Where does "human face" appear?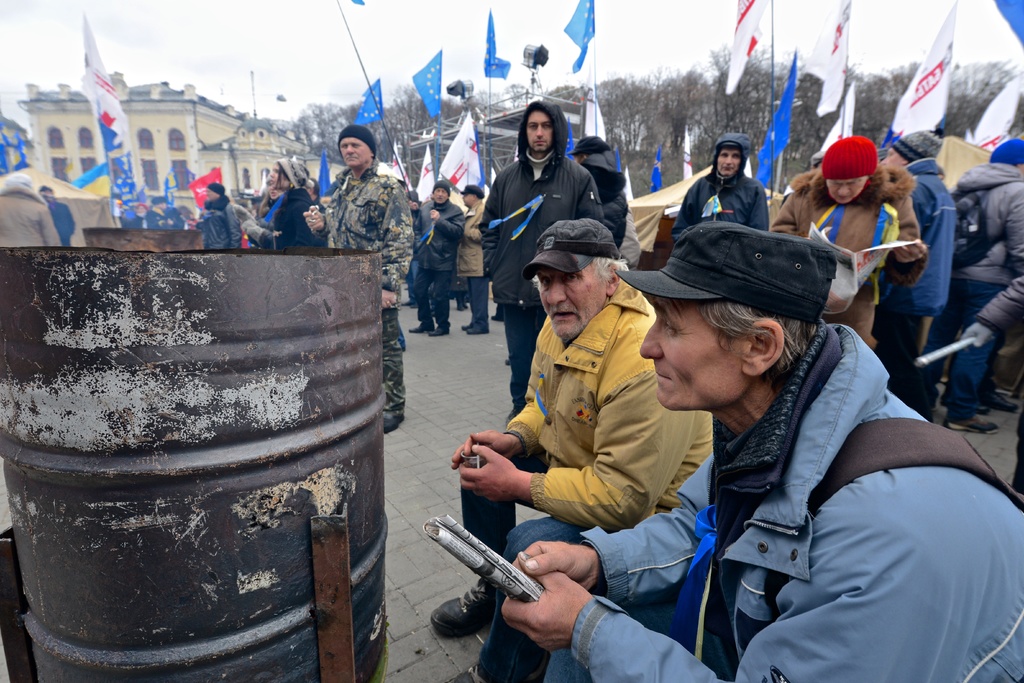
Appears at l=525, t=106, r=556, b=153.
